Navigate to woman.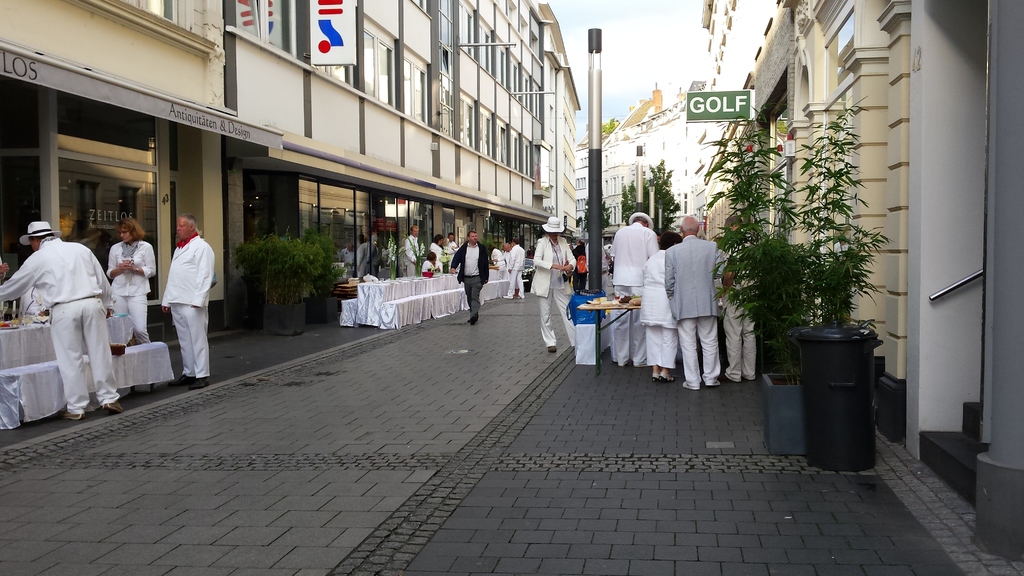
Navigation target: [x1=487, y1=244, x2=504, y2=278].
